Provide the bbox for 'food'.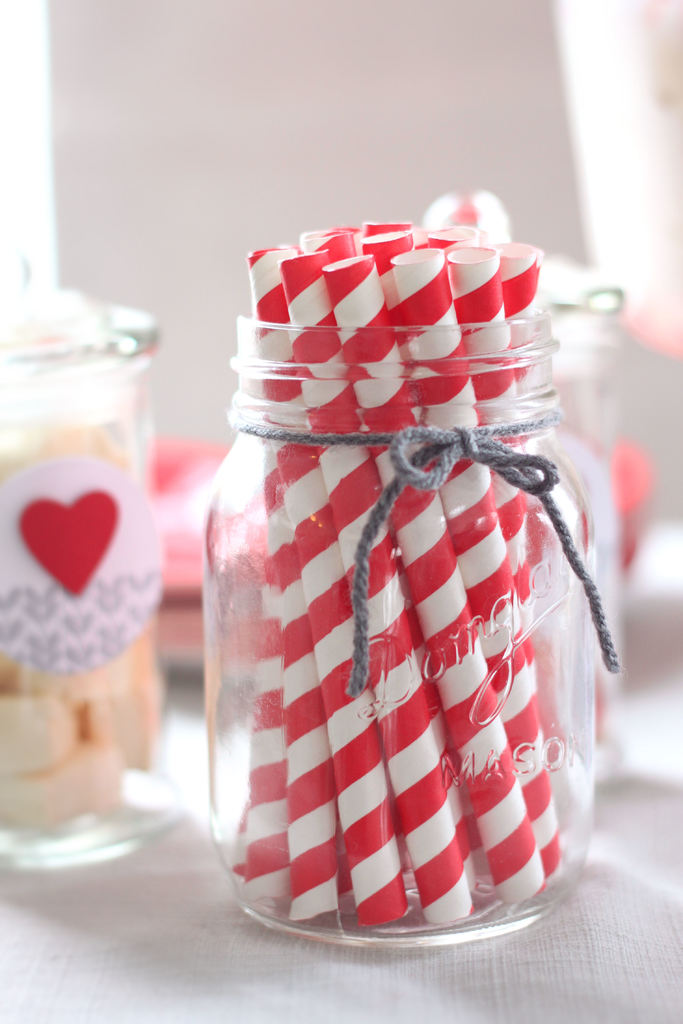
(222, 207, 581, 927).
